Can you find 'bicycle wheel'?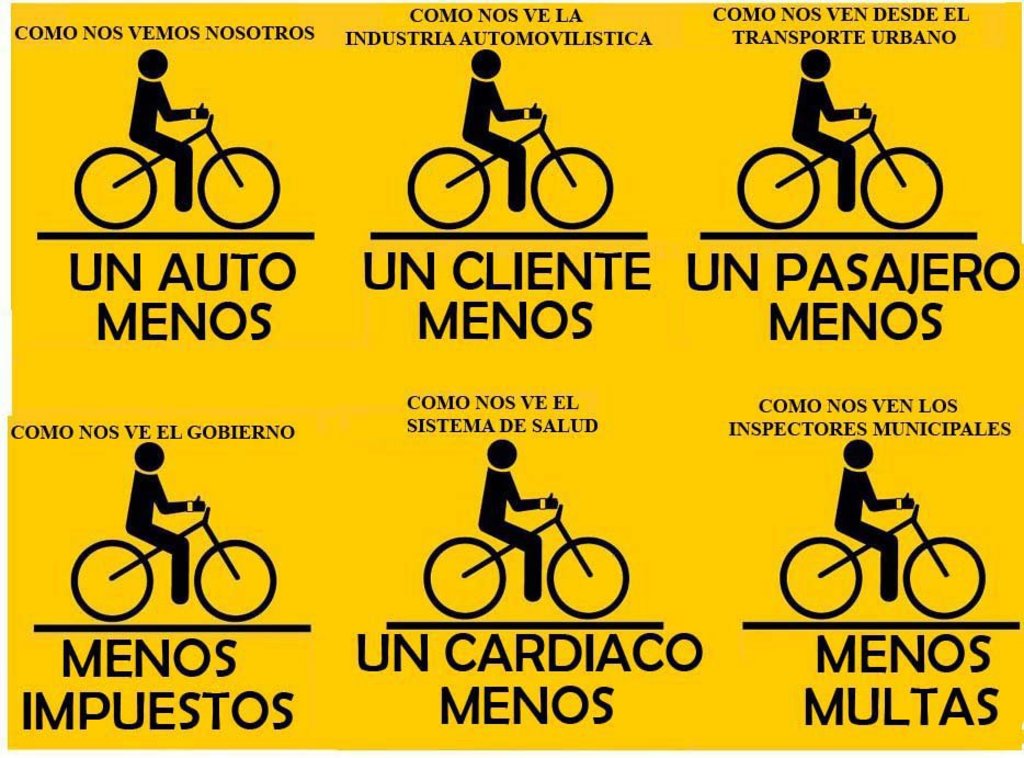
Yes, bounding box: [194, 149, 280, 228].
